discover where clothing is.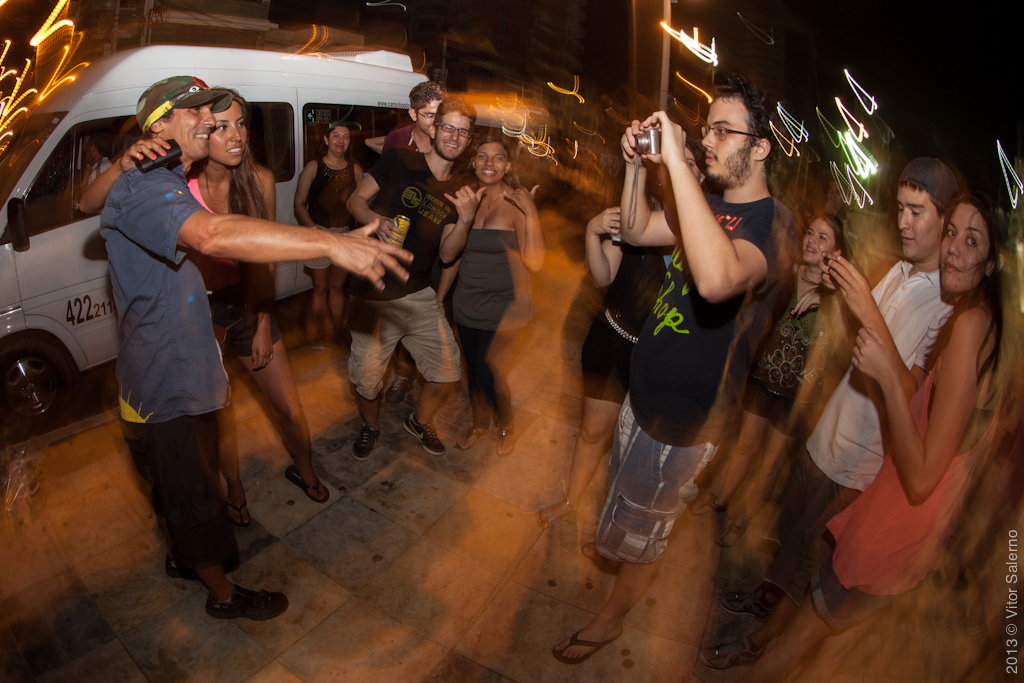
Discovered at detection(342, 146, 464, 397).
